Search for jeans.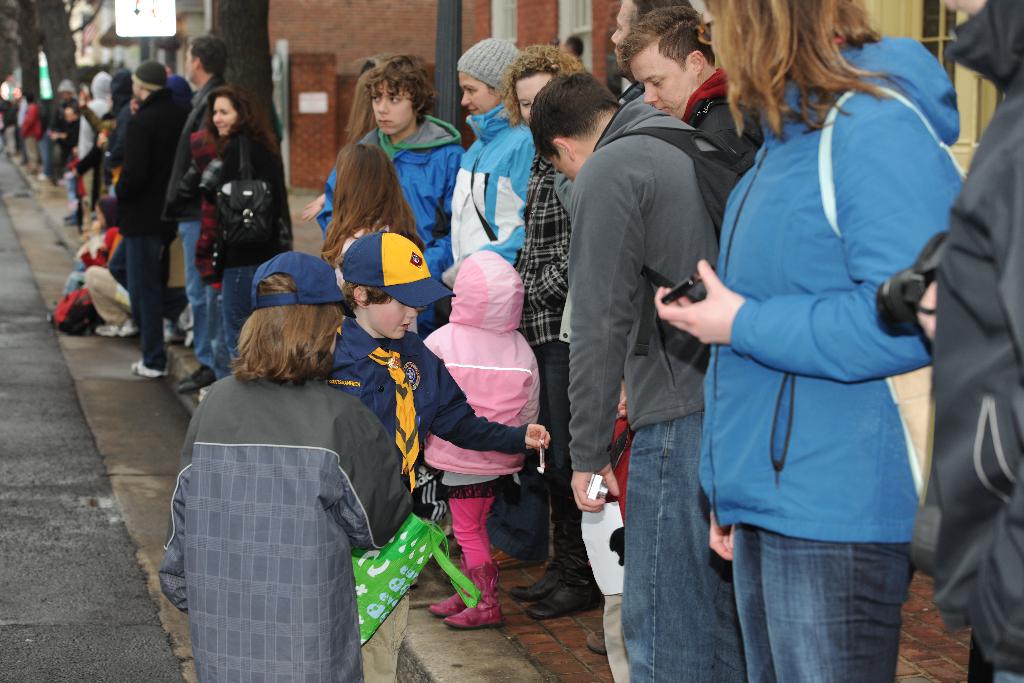
Found at bbox=[623, 495, 920, 676].
